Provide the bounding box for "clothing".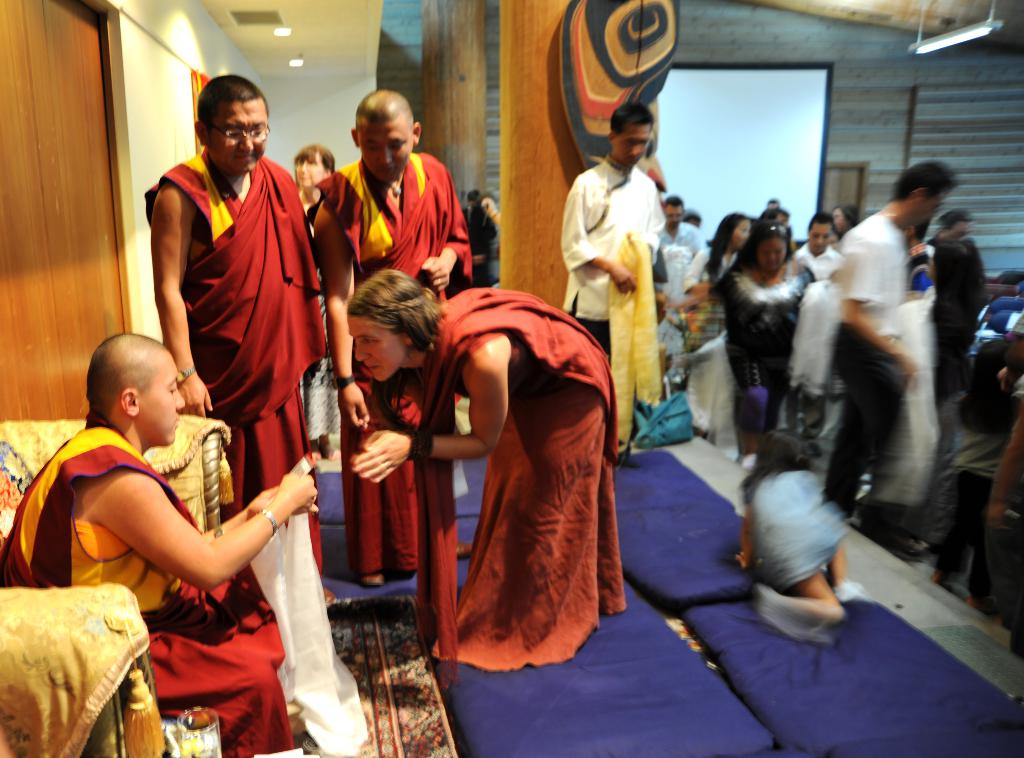
(x1=655, y1=218, x2=707, y2=261).
